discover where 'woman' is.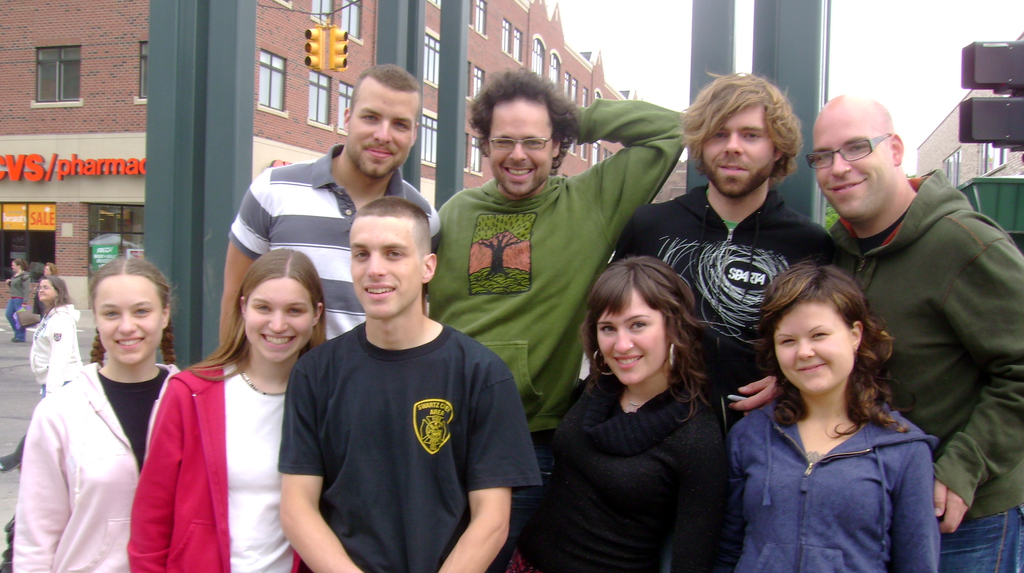
Discovered at BBox(539, 251, 732, 572).
